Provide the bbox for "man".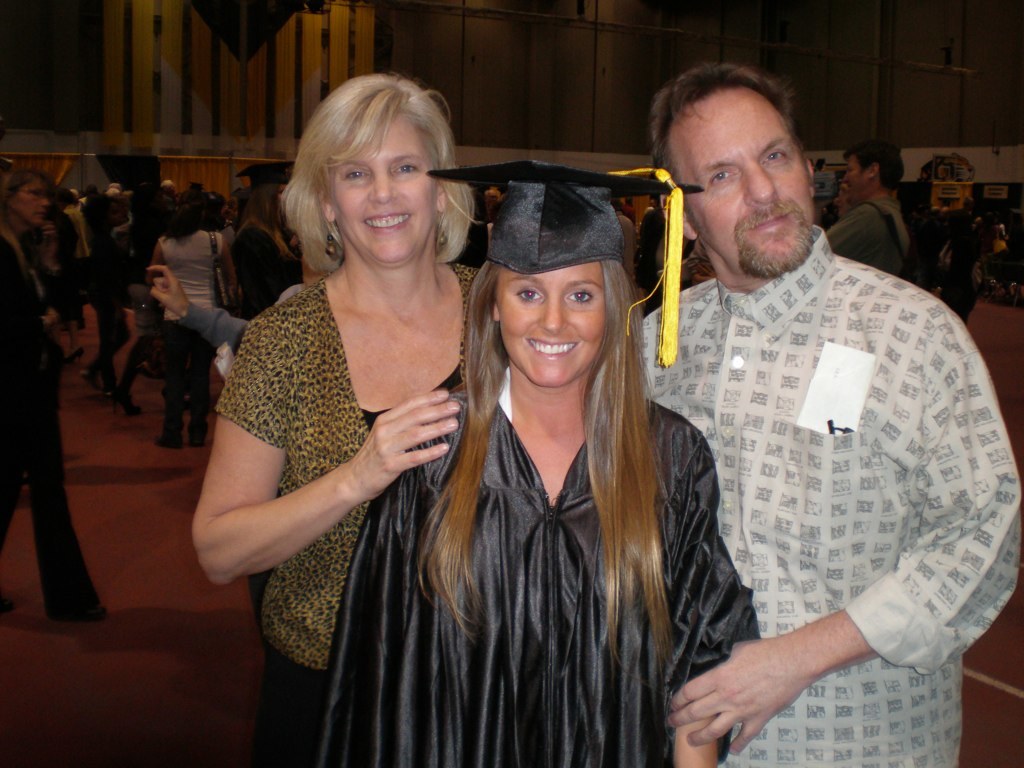
<bbox>630, 51, 1023, 767</bbox>.
